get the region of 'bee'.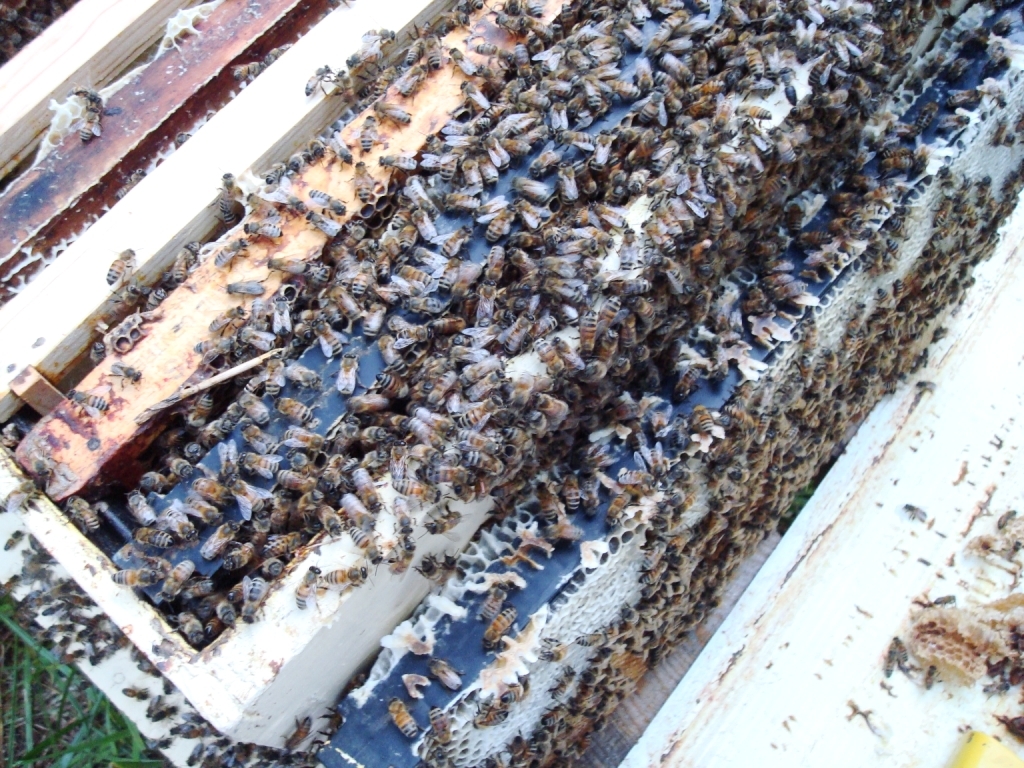
locate(68, 592, 95, 608).
